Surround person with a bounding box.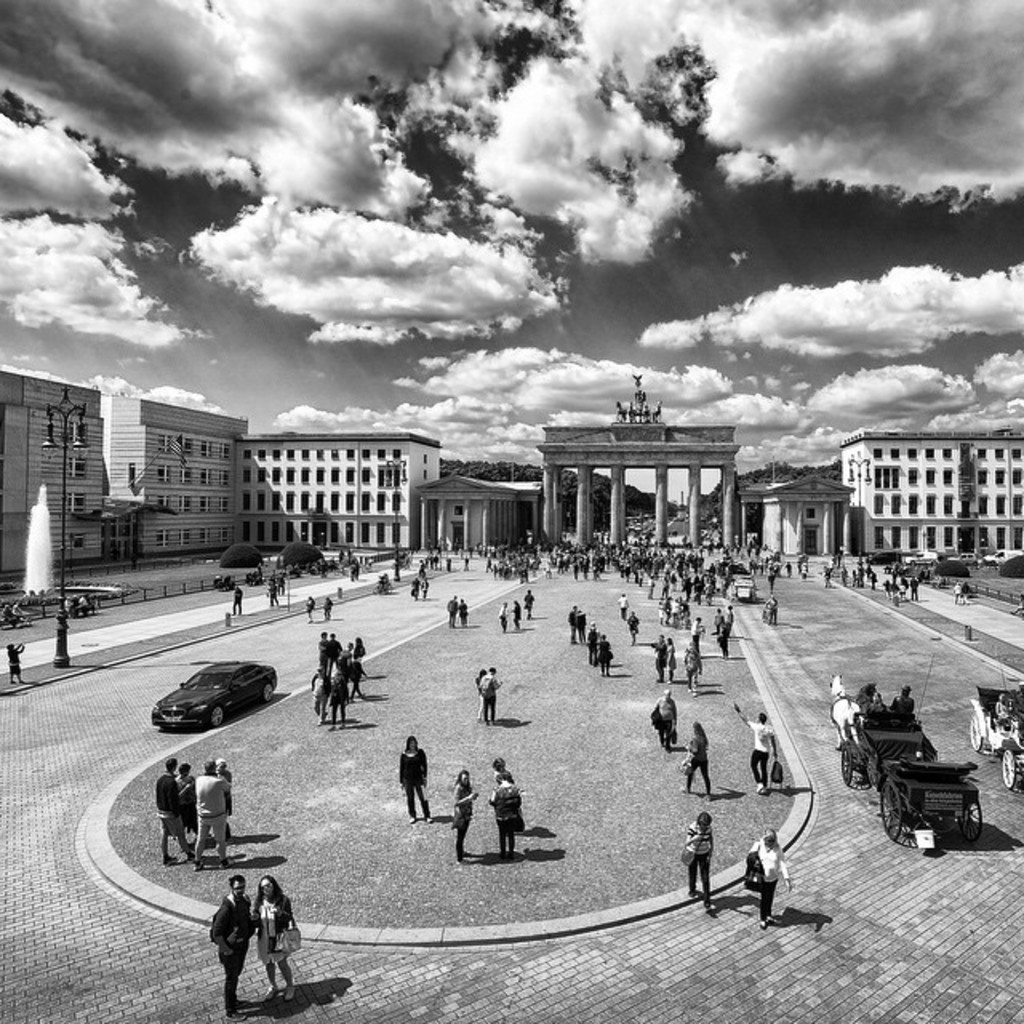
bbox(651, 690, 682, 752).
